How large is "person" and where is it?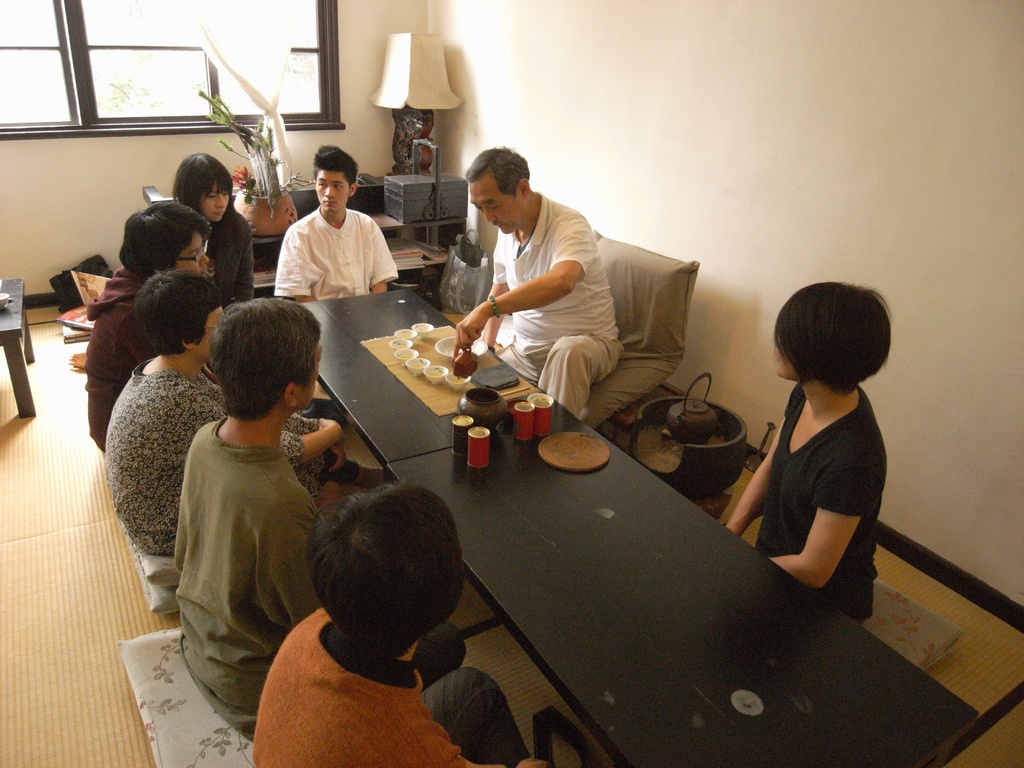
Bounding box: {"left": 170, "top": 291, "right": 358, "bottom": 737}.
